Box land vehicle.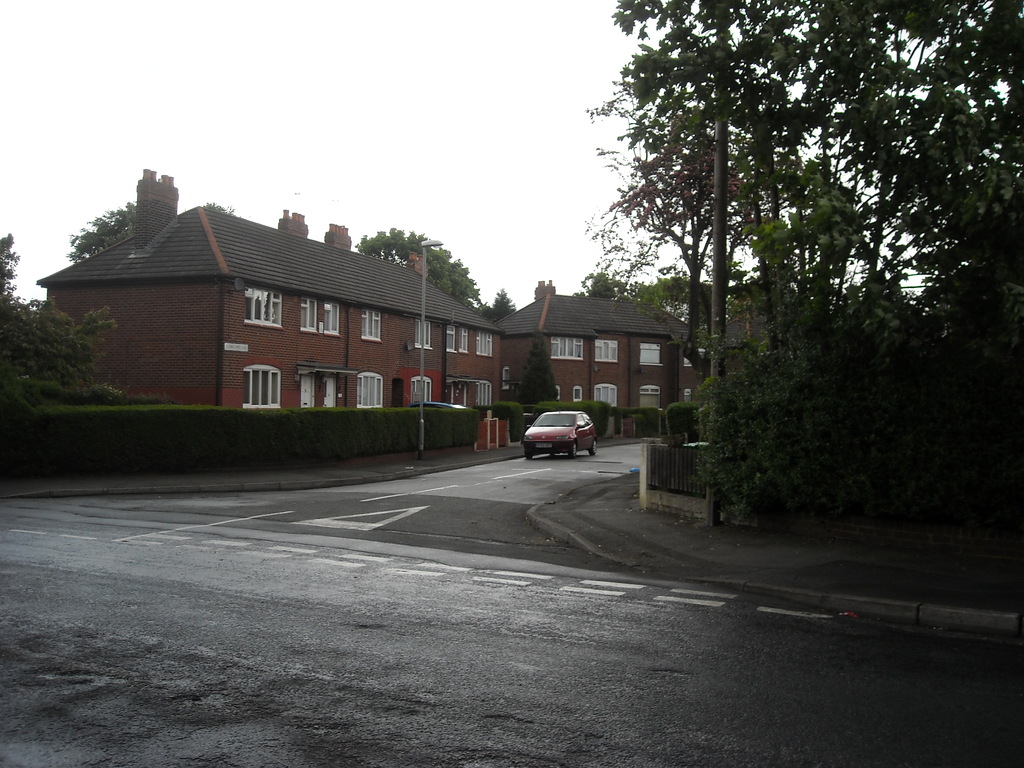
left=504, top=405, right=598, bottom=465.
